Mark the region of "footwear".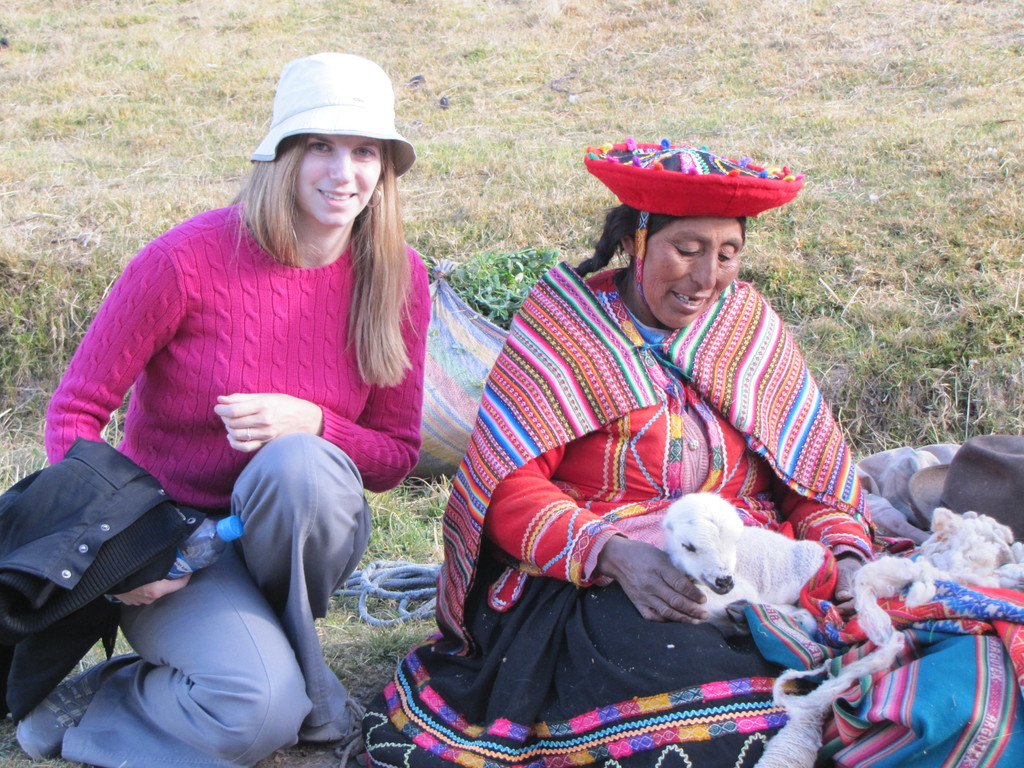
Region: pyautogui.locateOnScreen(10, 654, 151, 757).
